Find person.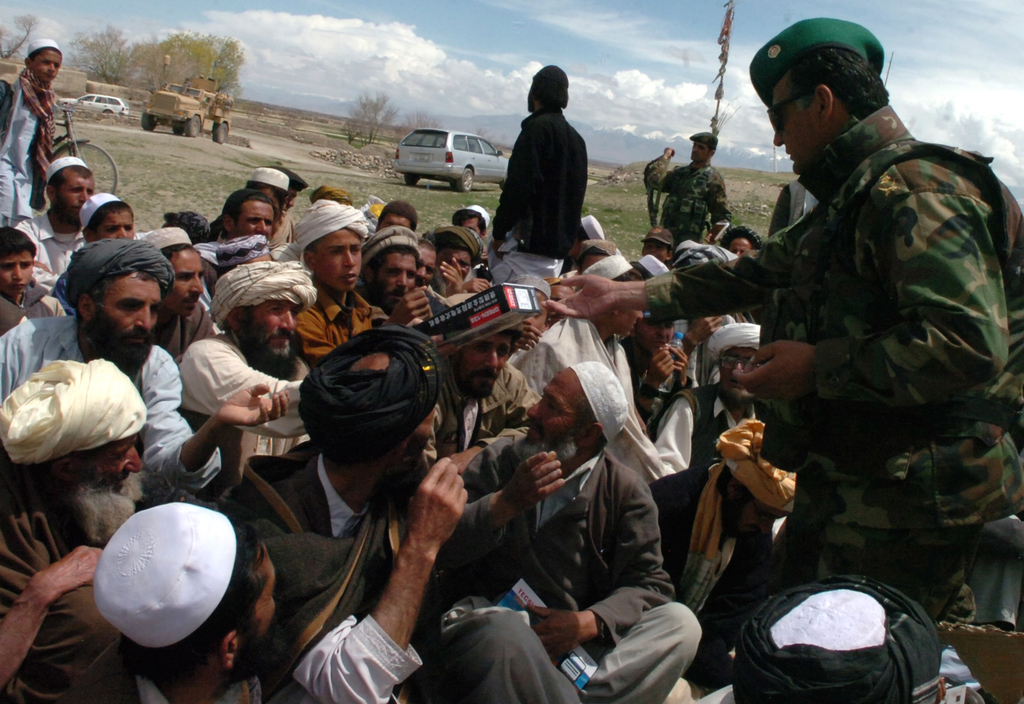
(x1=504, y1=61, x2=601, y2=261).
